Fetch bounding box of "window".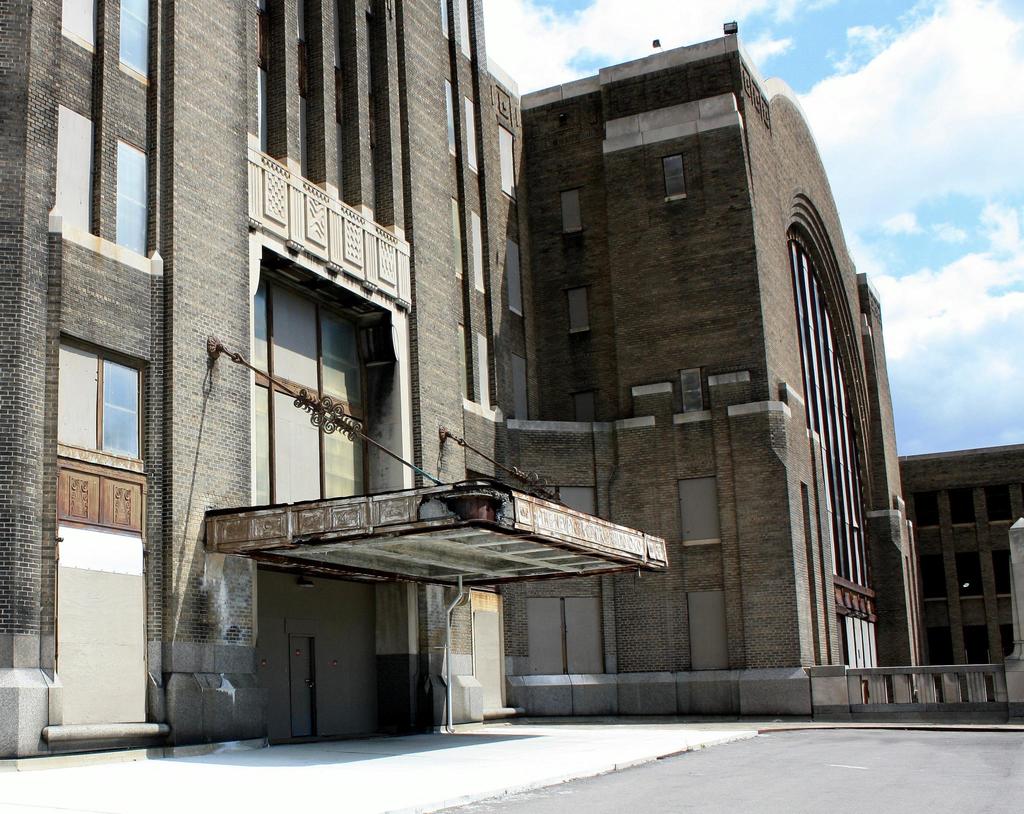
Bbox: (left=561, top=190, right=581, bottom=234).
